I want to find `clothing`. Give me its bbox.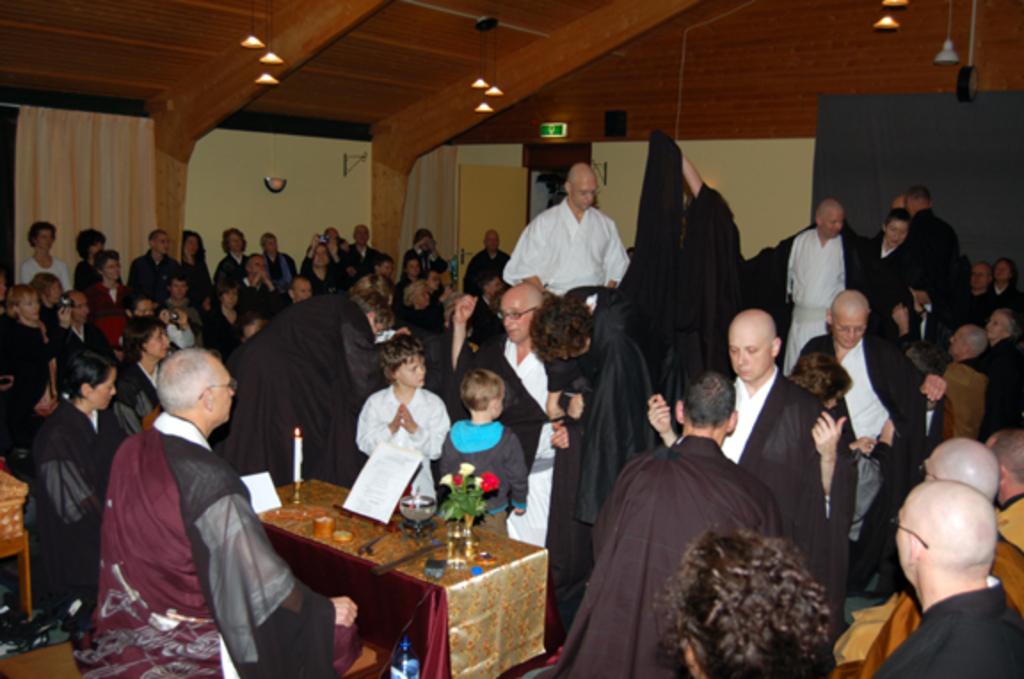
345 380 441 507.
